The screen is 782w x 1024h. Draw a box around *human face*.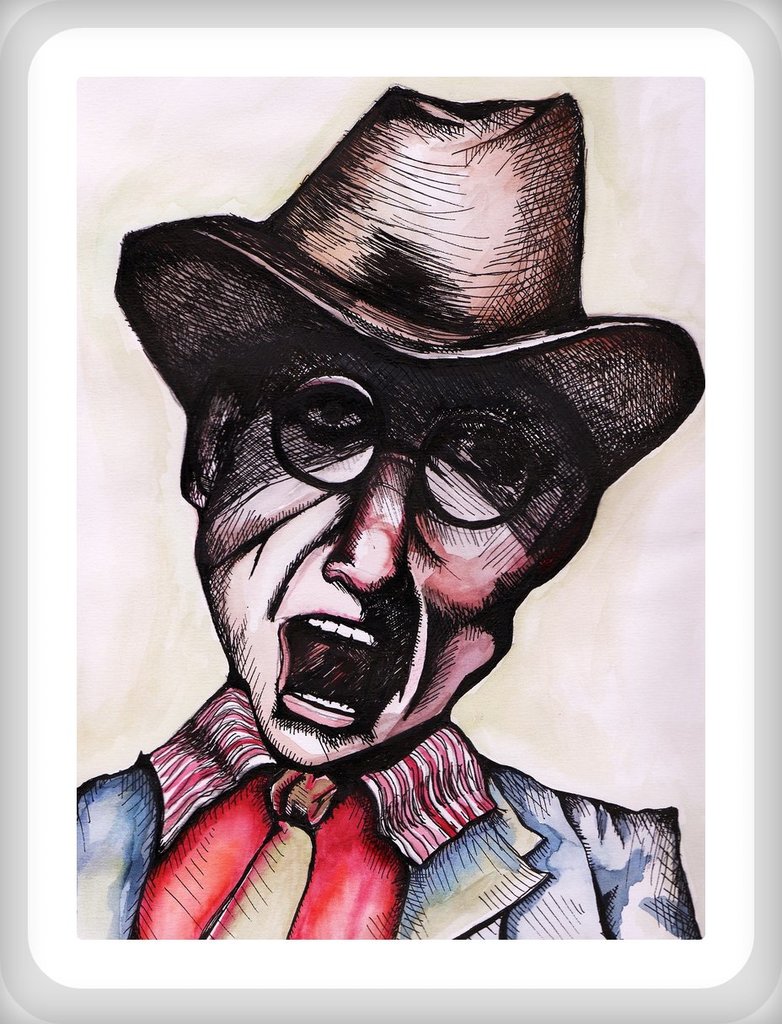
l=192, t=345, r=580, b=768.
